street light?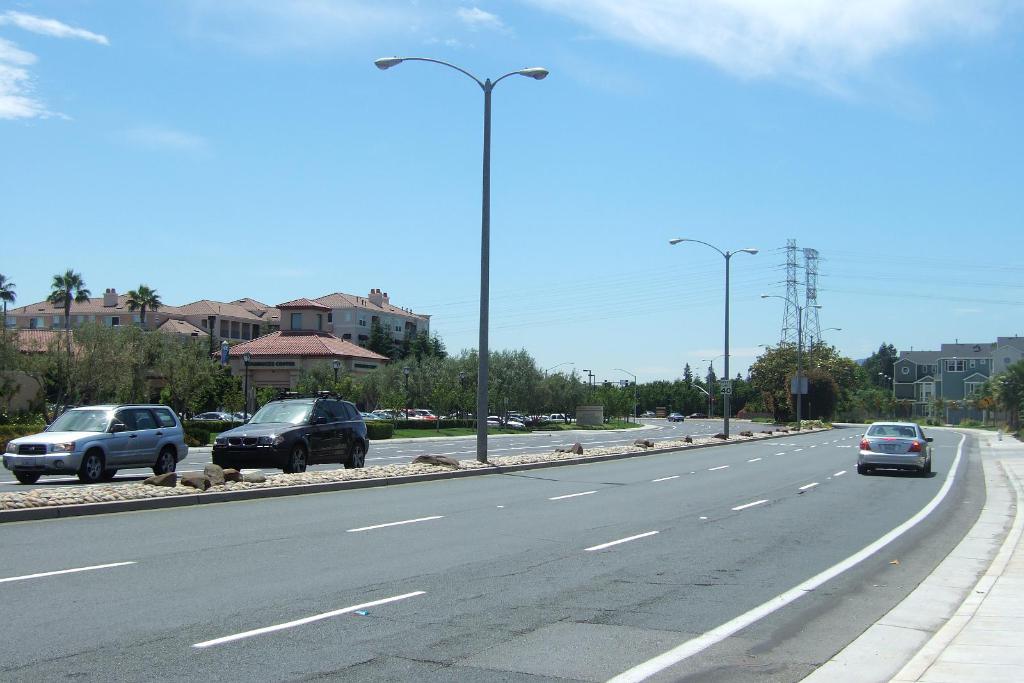
x1=701, y1=352, x2=731, y2=414
